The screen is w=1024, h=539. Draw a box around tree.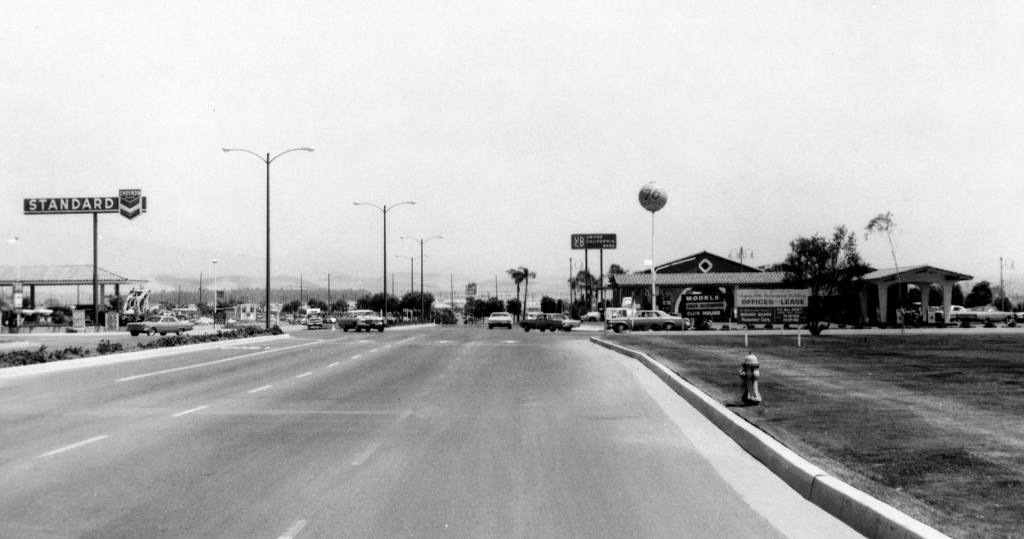
Rect(285, 298, 302, 315).
